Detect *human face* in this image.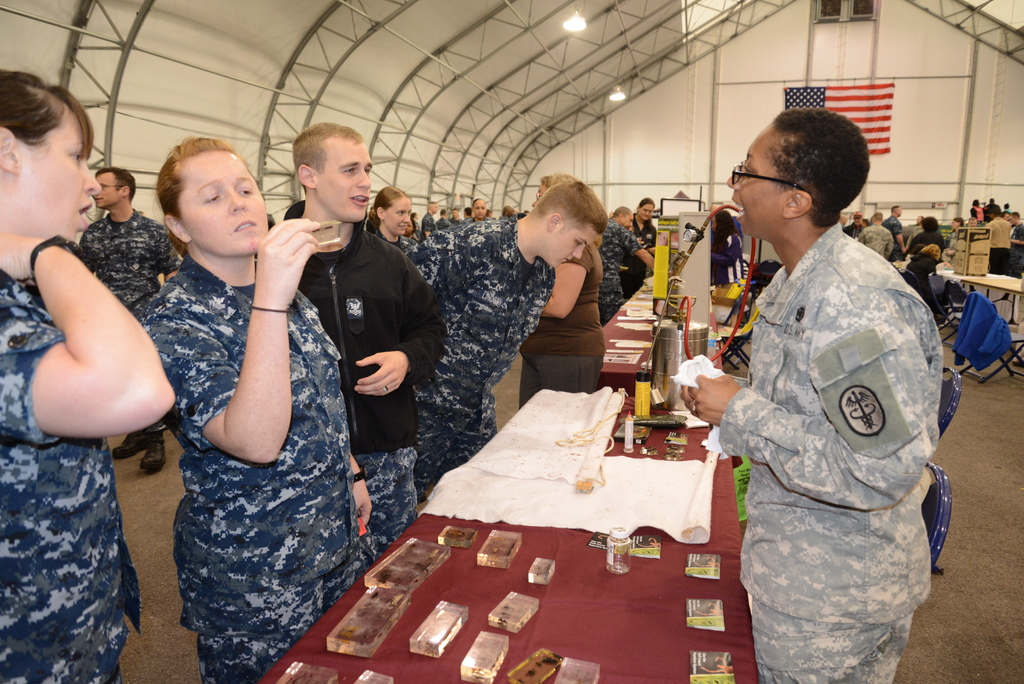
Detection: pyautogui.locateOnScreen(184, 155, 266, 255).
